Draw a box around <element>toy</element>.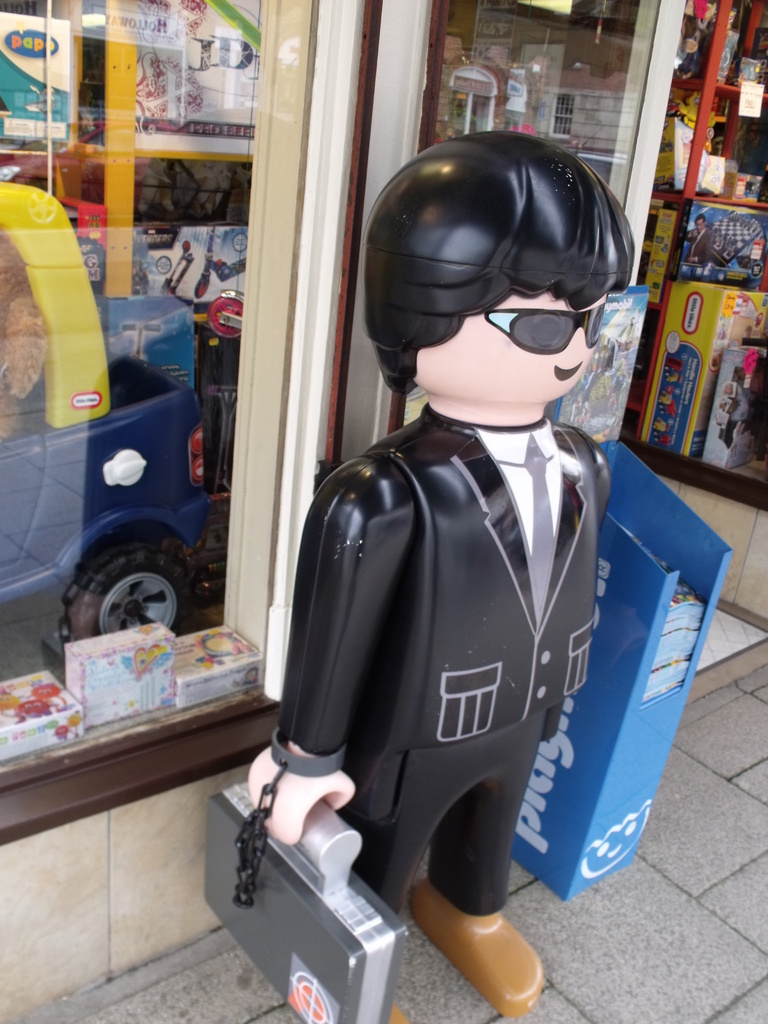
[left=0, top=184, right=219, bottom=641].
